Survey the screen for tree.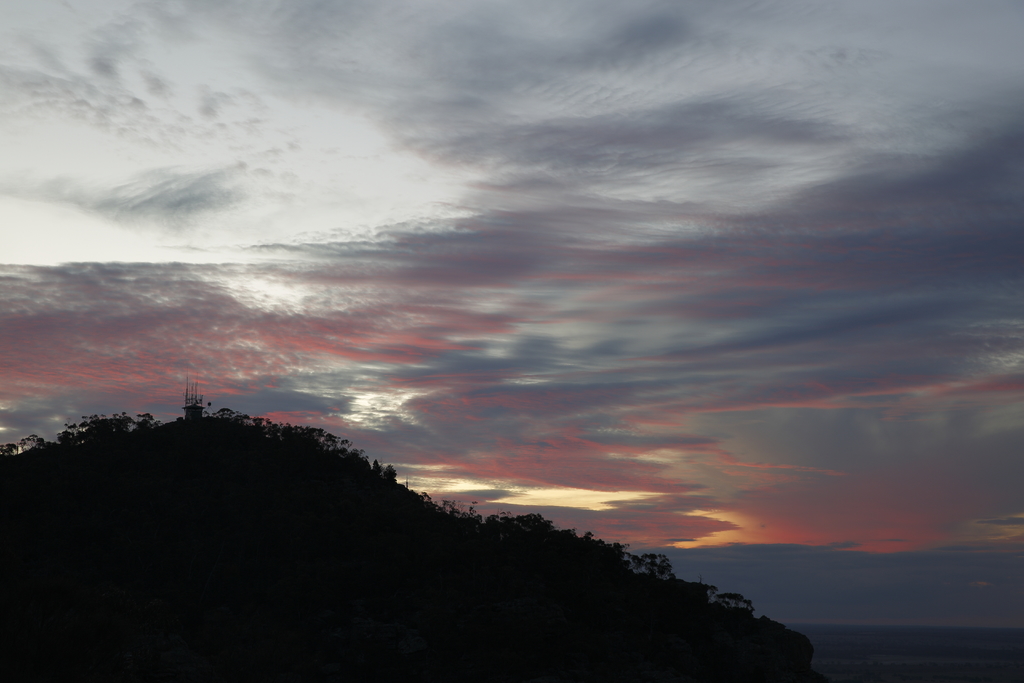
Survey found: [716, 588, 754, 616].
